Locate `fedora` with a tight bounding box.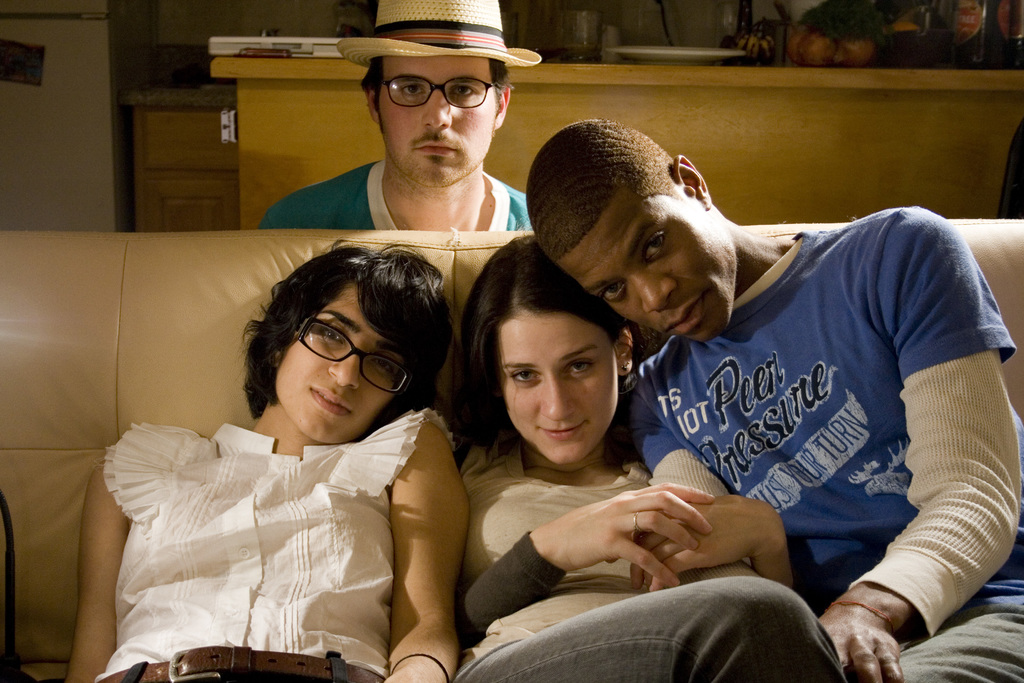
x1=336 y1=0 x2=541 y2=64.
